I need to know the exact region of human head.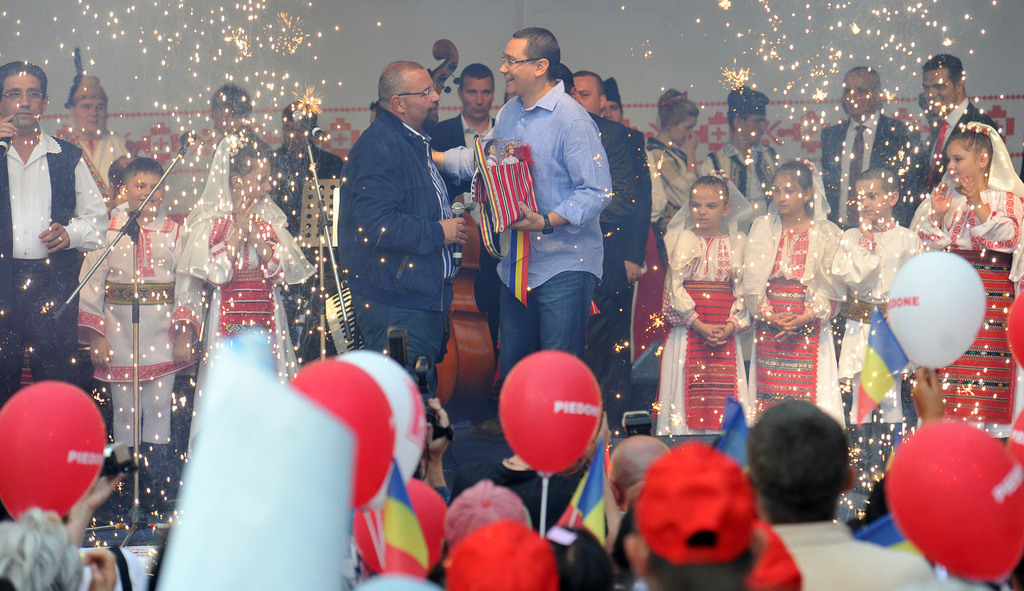
Region: bbox=(70, 90, 110, 132).
